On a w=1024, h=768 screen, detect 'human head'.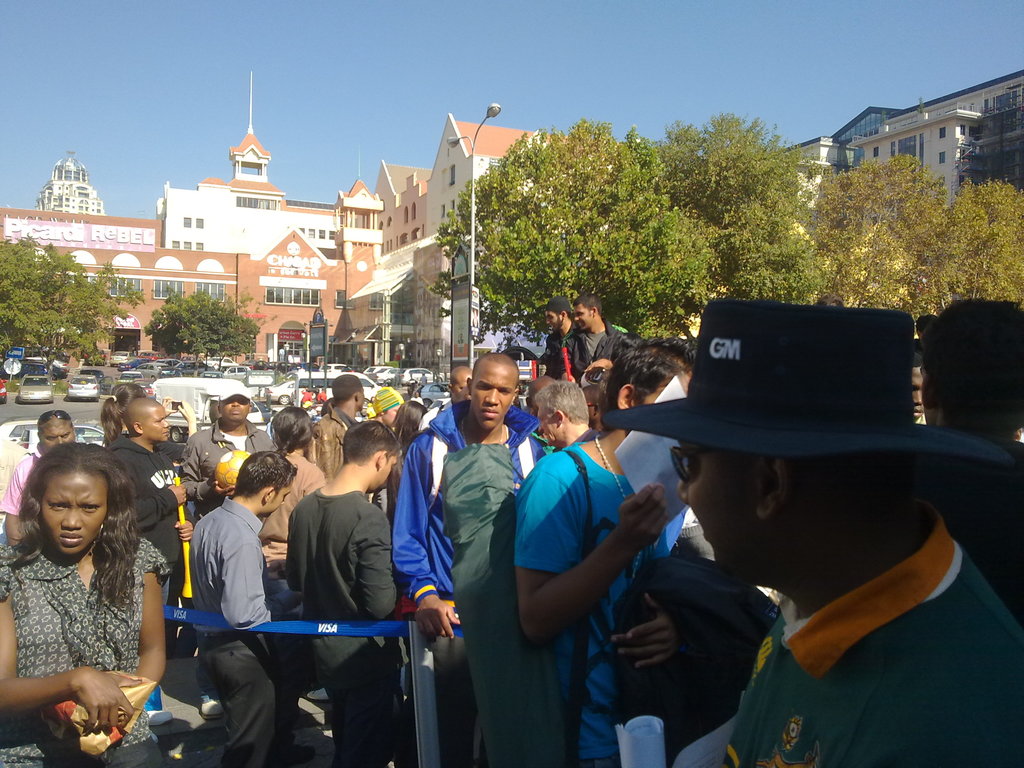
[left=580, top=383, right=607, bottom=424].
